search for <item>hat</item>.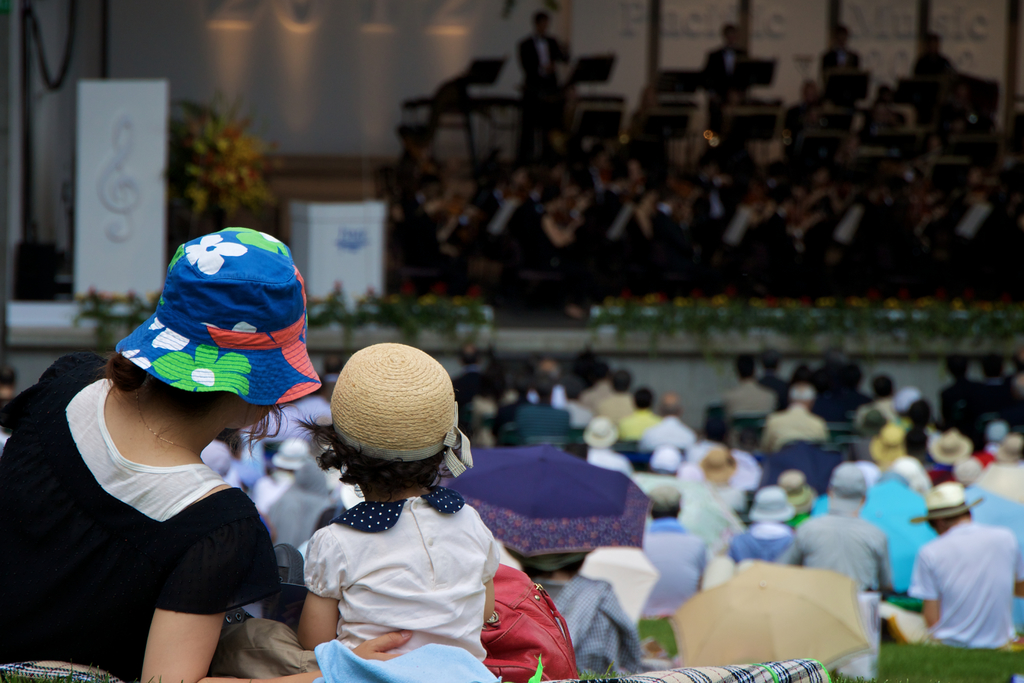
Found at rect(926, 432, 971, 465).
